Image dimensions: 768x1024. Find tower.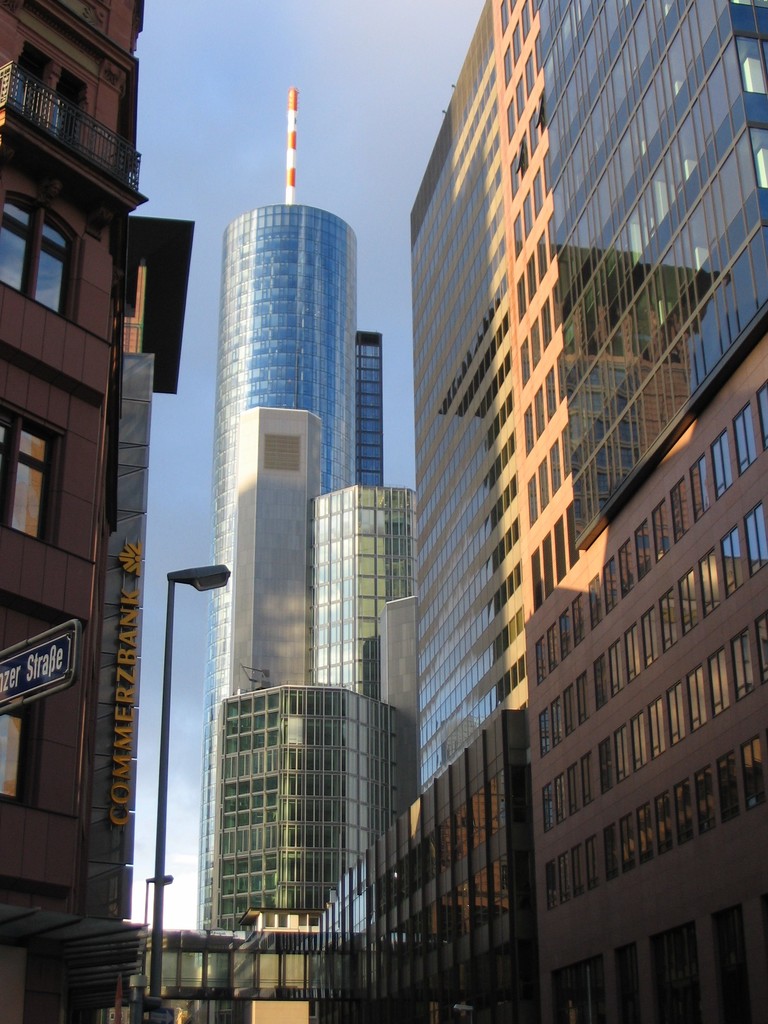
[177, 106, 428, 895].
